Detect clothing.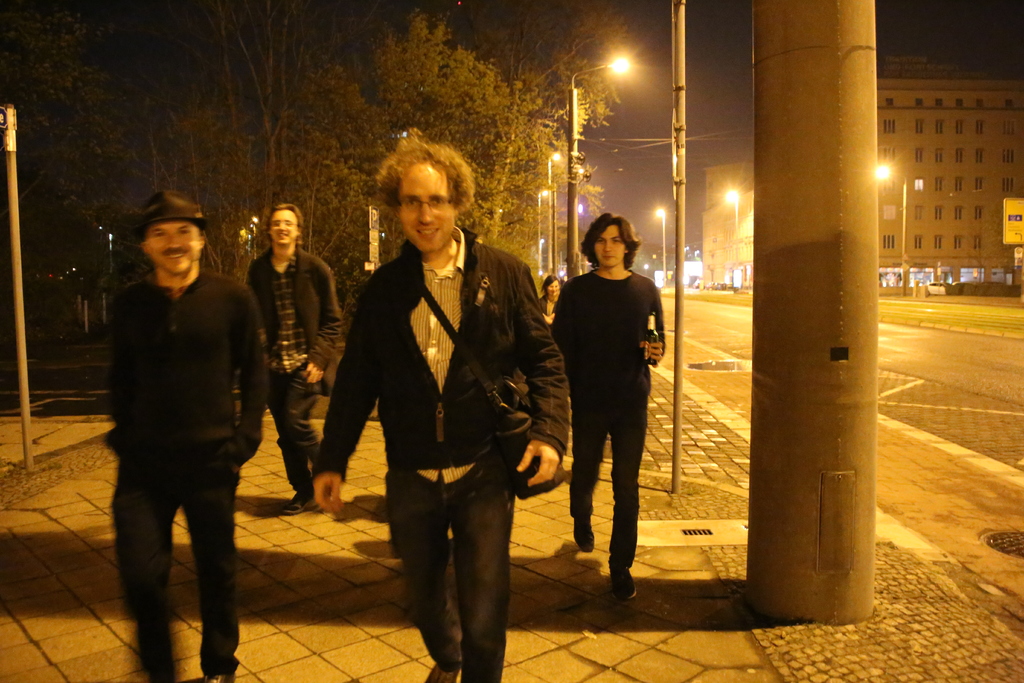
Detected at <box>556,225,675,545</box>.
